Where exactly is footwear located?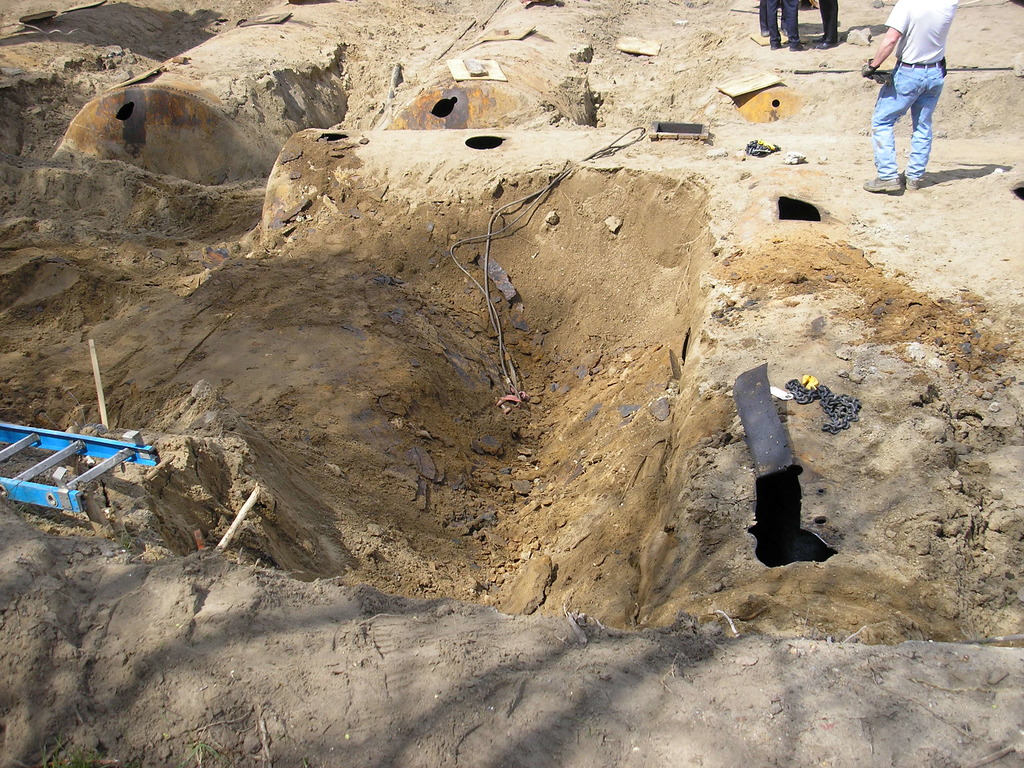
Its bounding box is left=773, top=40, right=783, bottom=47.
